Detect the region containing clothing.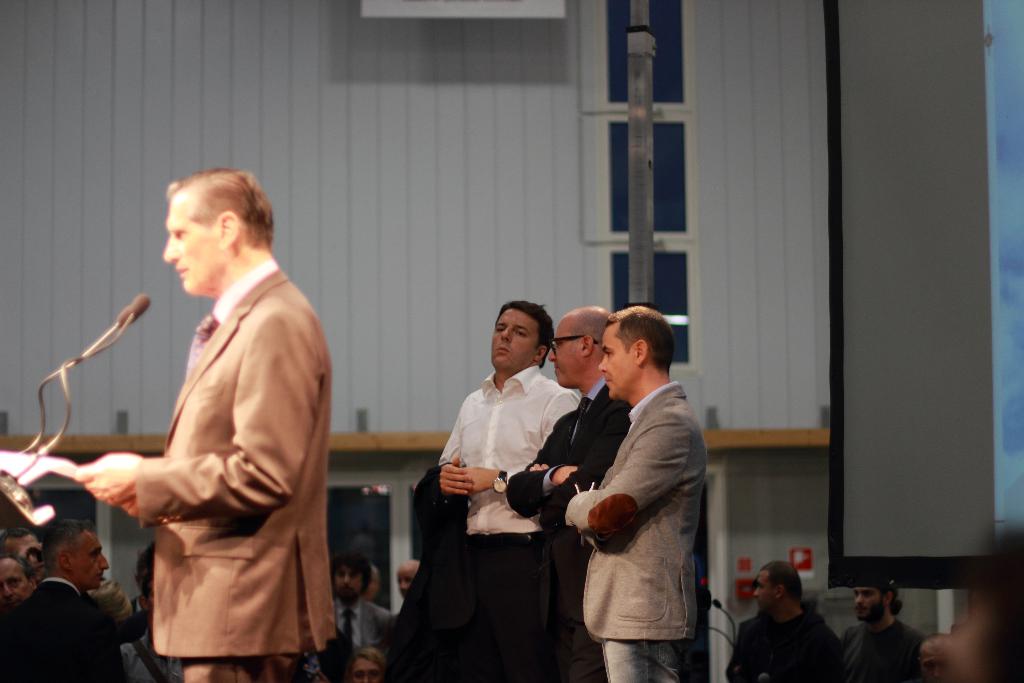
575:361:693:682.
